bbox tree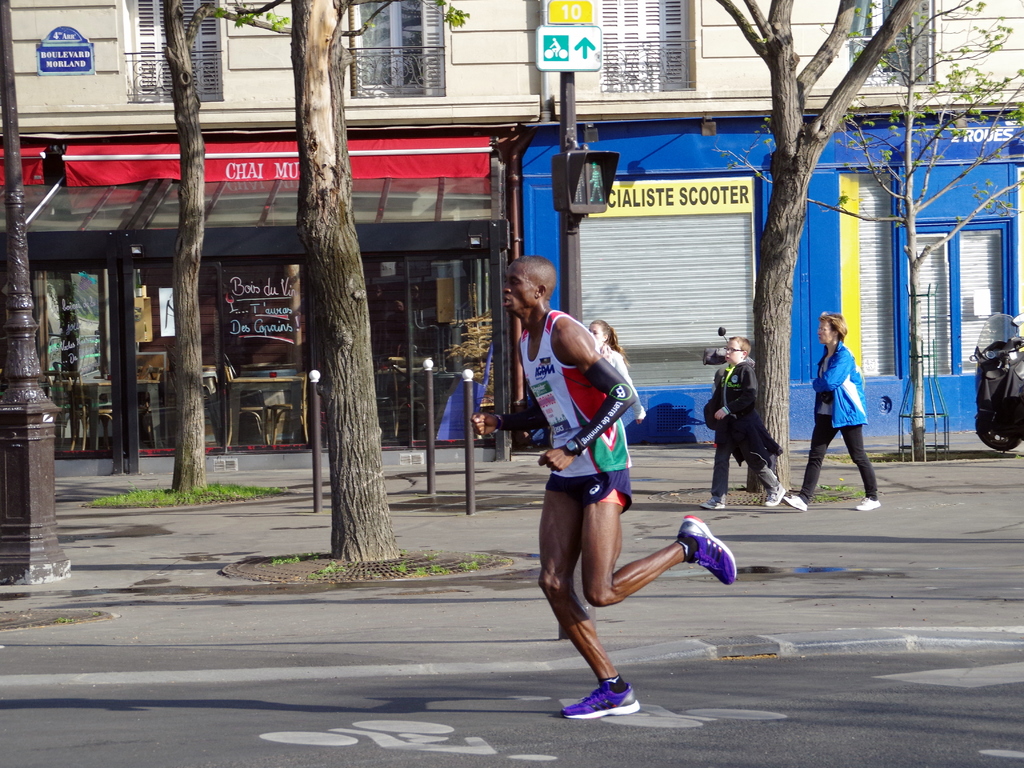
<bbox>228, 0, 397, 563</bbox>
